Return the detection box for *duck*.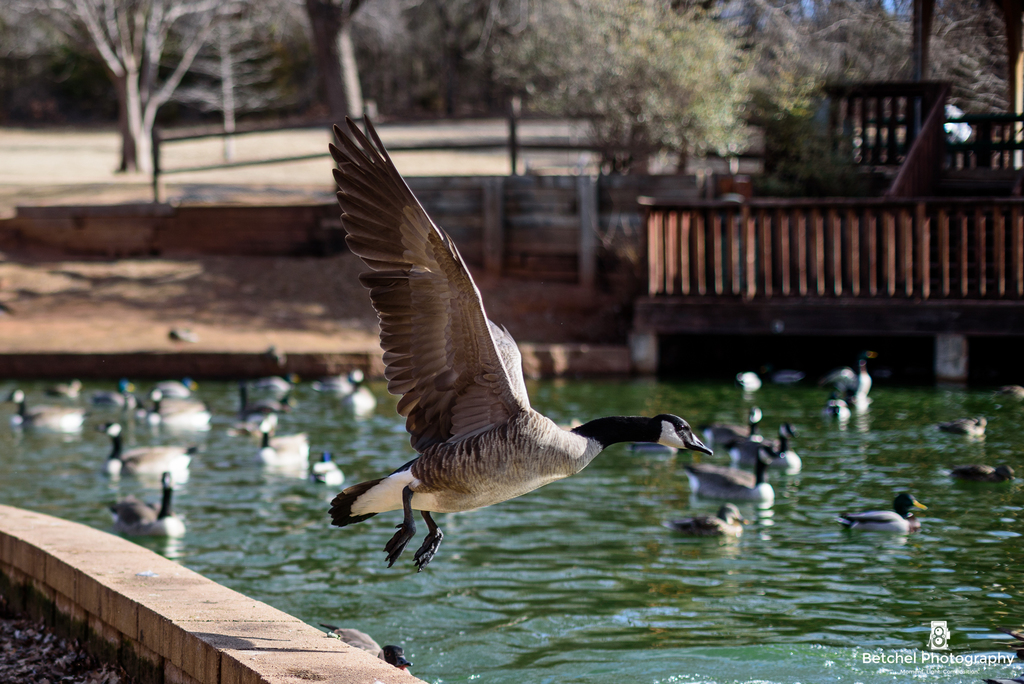
(x1=824, y1=488, x2=928, y2=534).
